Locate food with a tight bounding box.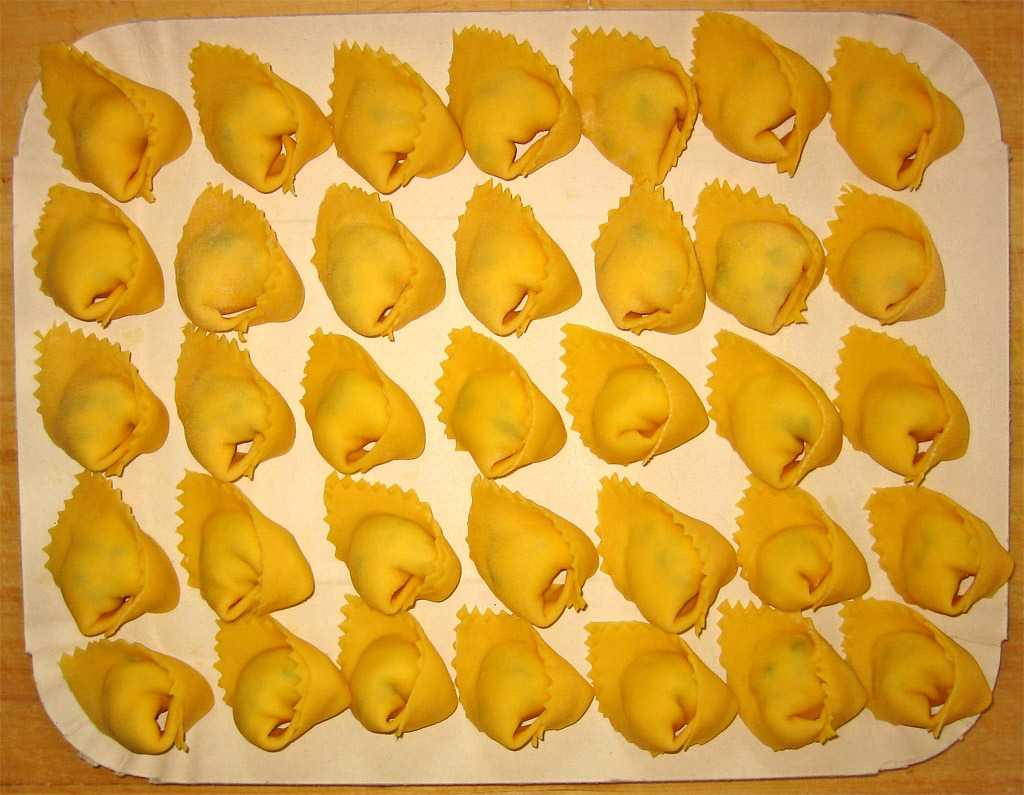
<bbox>434, 325, 567, 478</bbox>.
